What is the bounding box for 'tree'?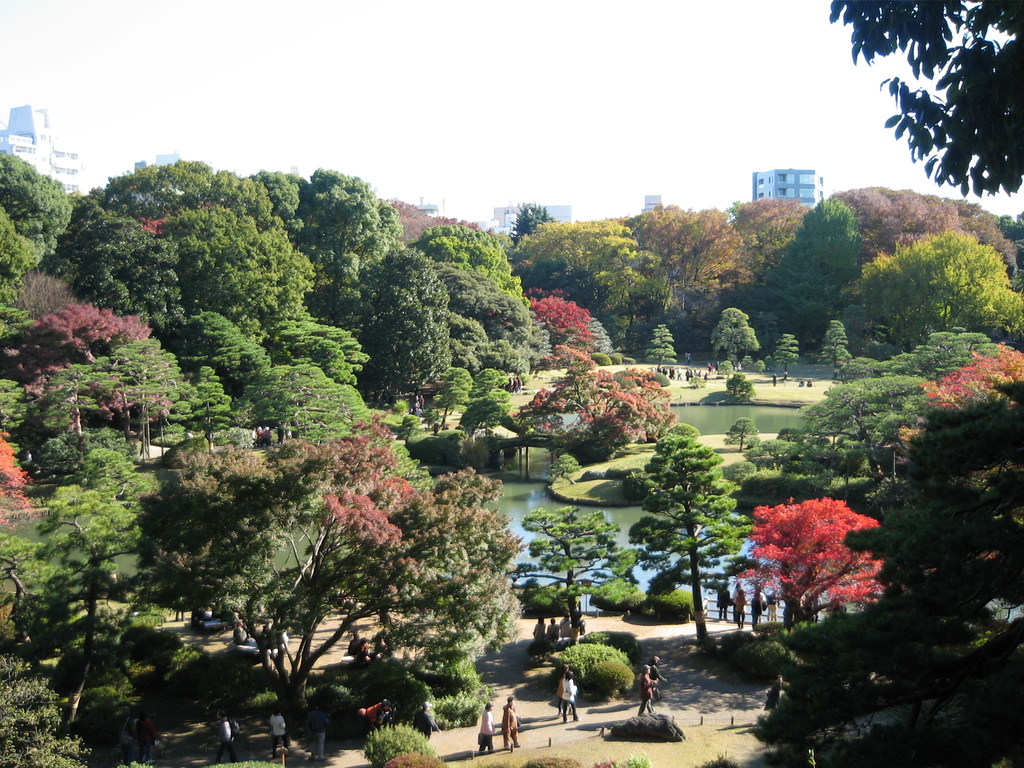
box(644, 326, 678, 375).
